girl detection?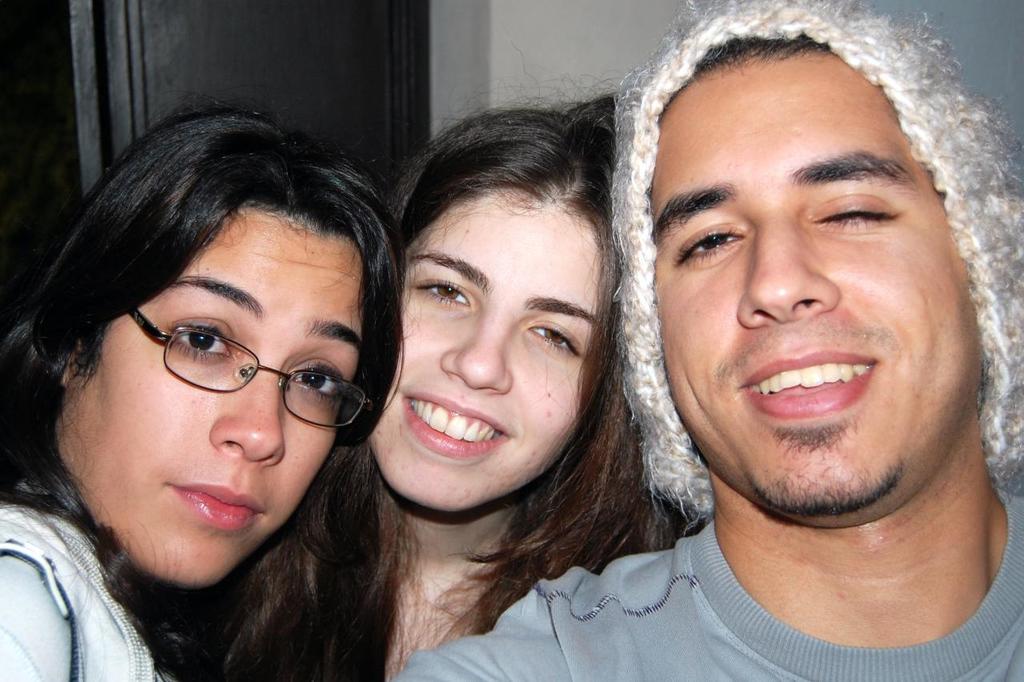
bbox=[0, 106, 390, 676]
